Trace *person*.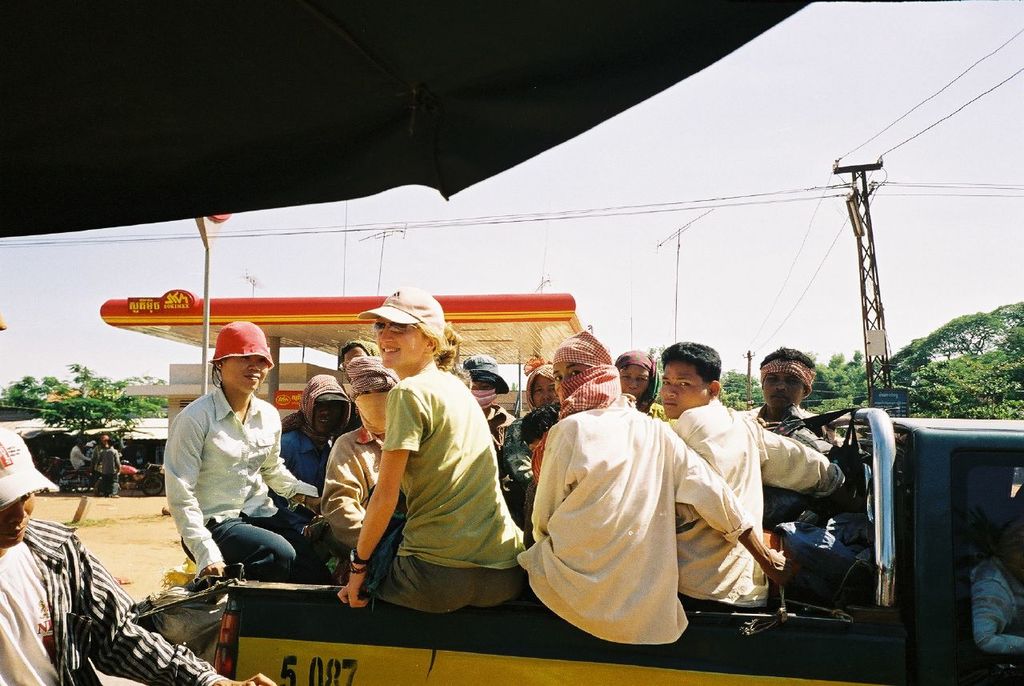
Traced to <bbox>94, 437, 118, 495</bbox>.
